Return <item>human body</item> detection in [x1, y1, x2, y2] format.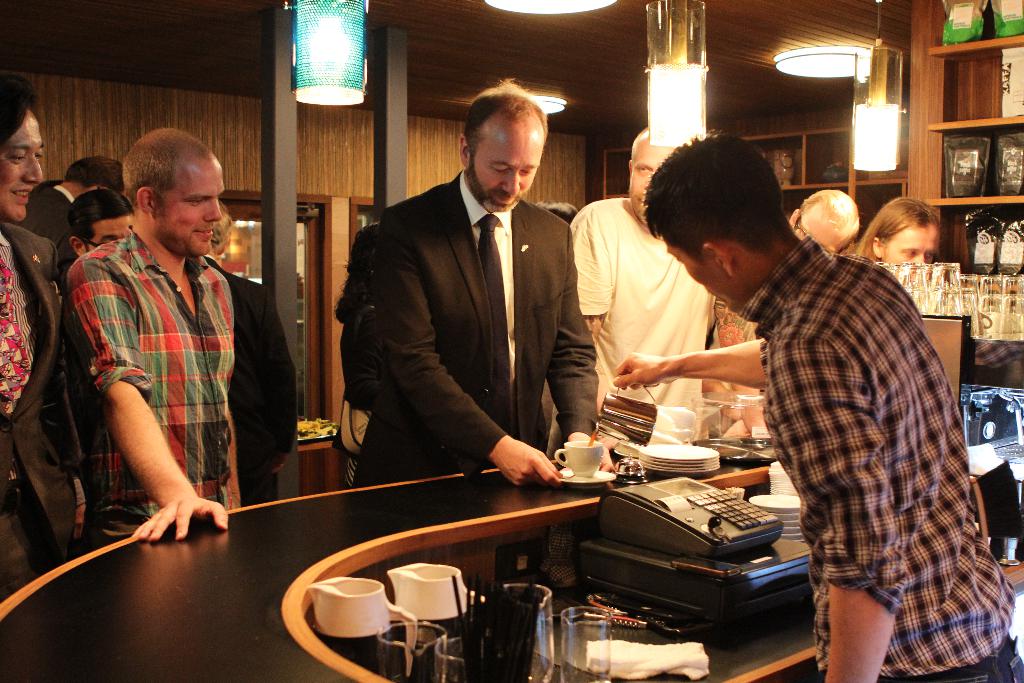
[0, 220, 95, 601].
